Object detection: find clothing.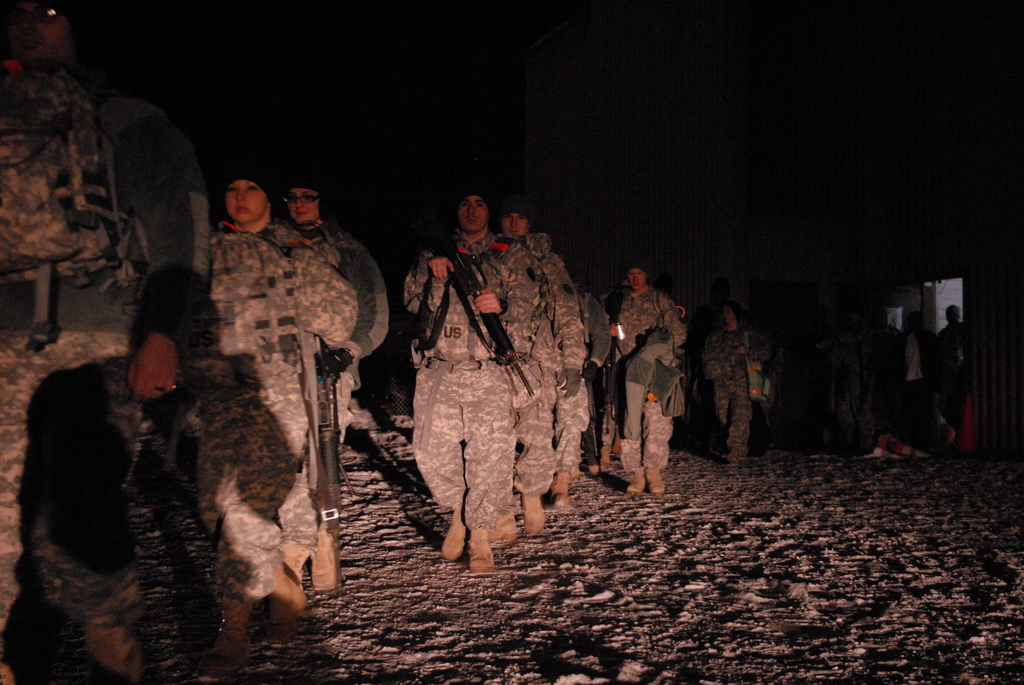
l=190, t=216, r=348, b=592.
